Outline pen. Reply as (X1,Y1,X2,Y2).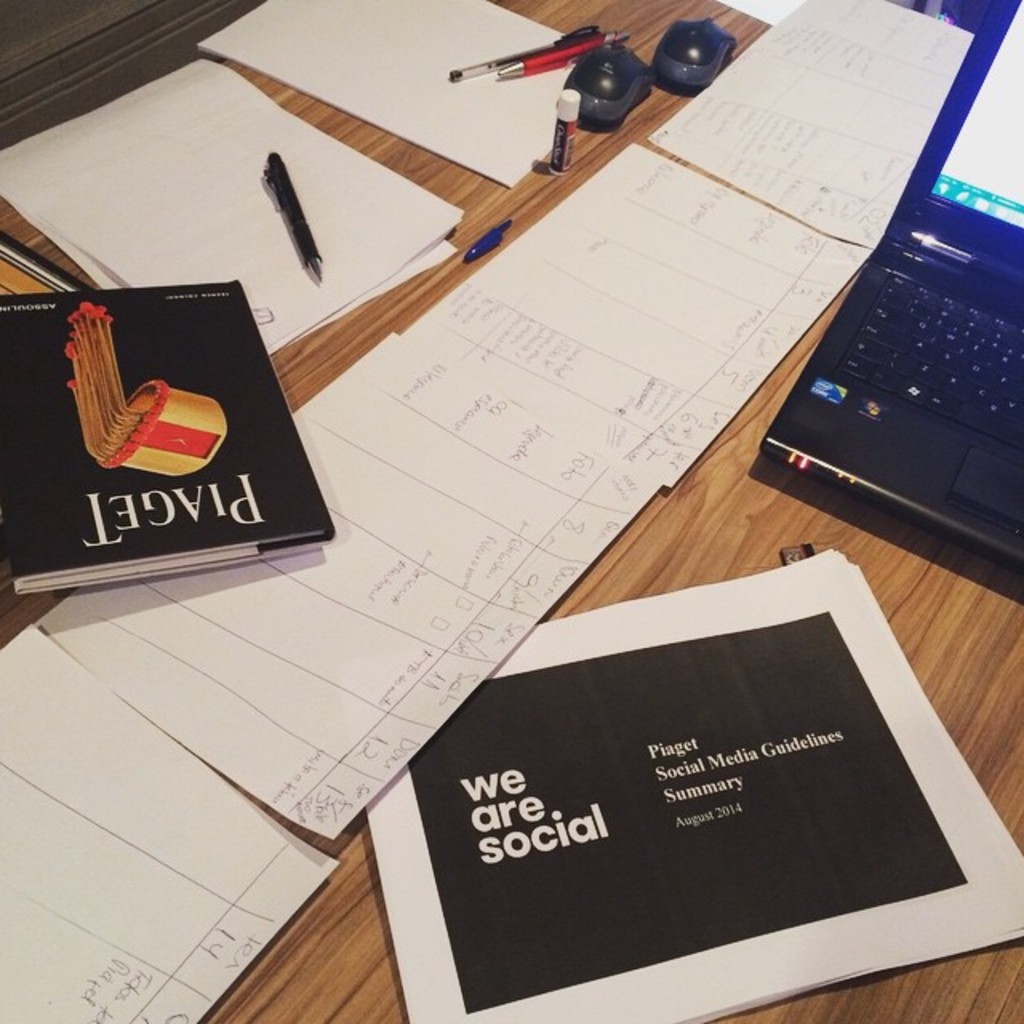
(446,26,603,80).
